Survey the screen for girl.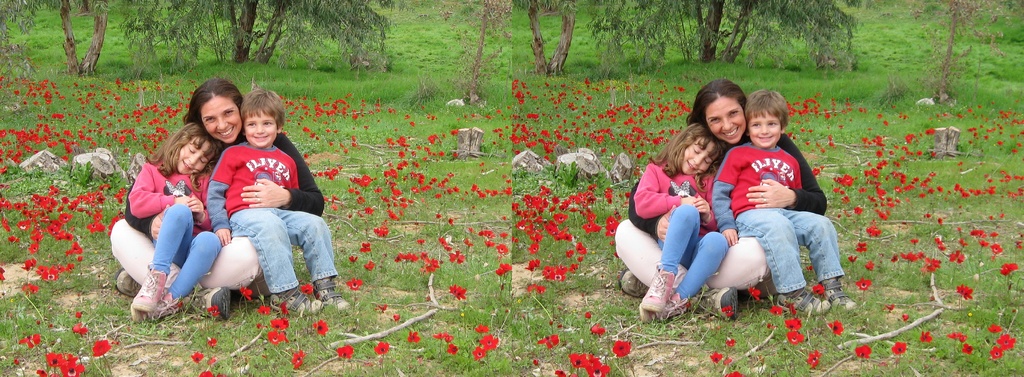
Survey found: bbox=[127, 124, 221, 318].
